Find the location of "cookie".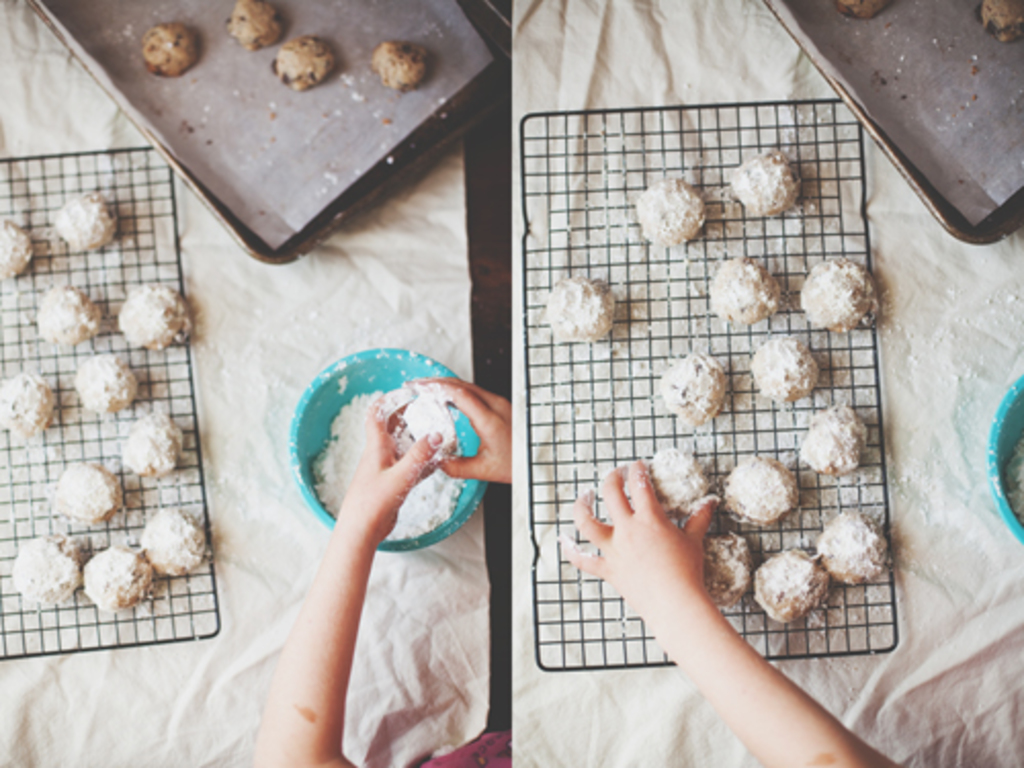
Location: select_region(836, 0, 889, 23).
